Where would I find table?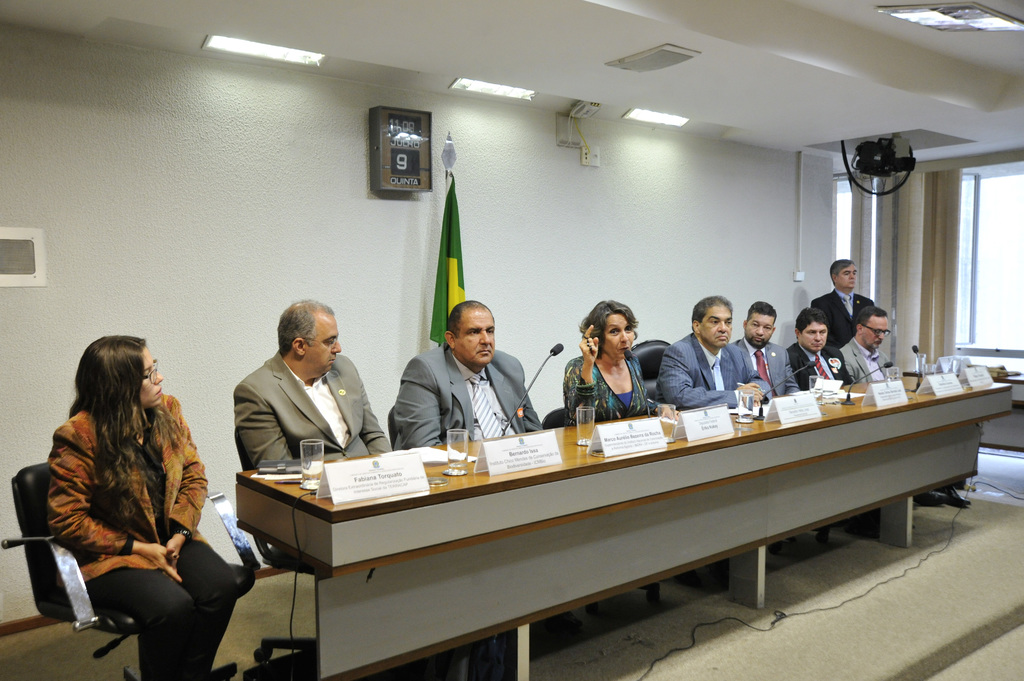
At BBox(911, 348, 1023, 449).
